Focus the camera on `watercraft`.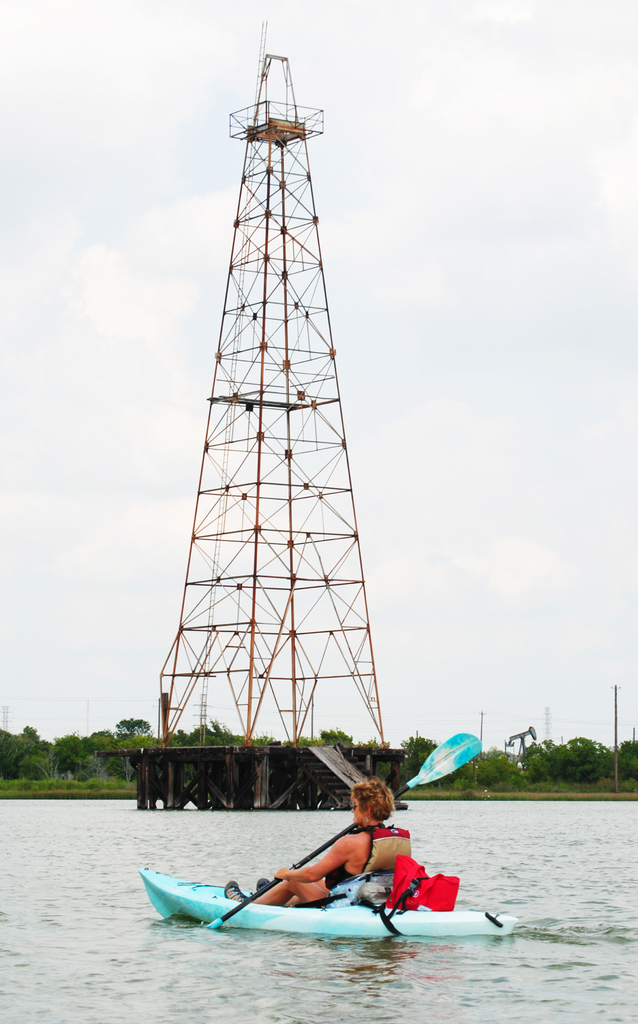
Focus region: bbox=[142, 873, 514, 937].
